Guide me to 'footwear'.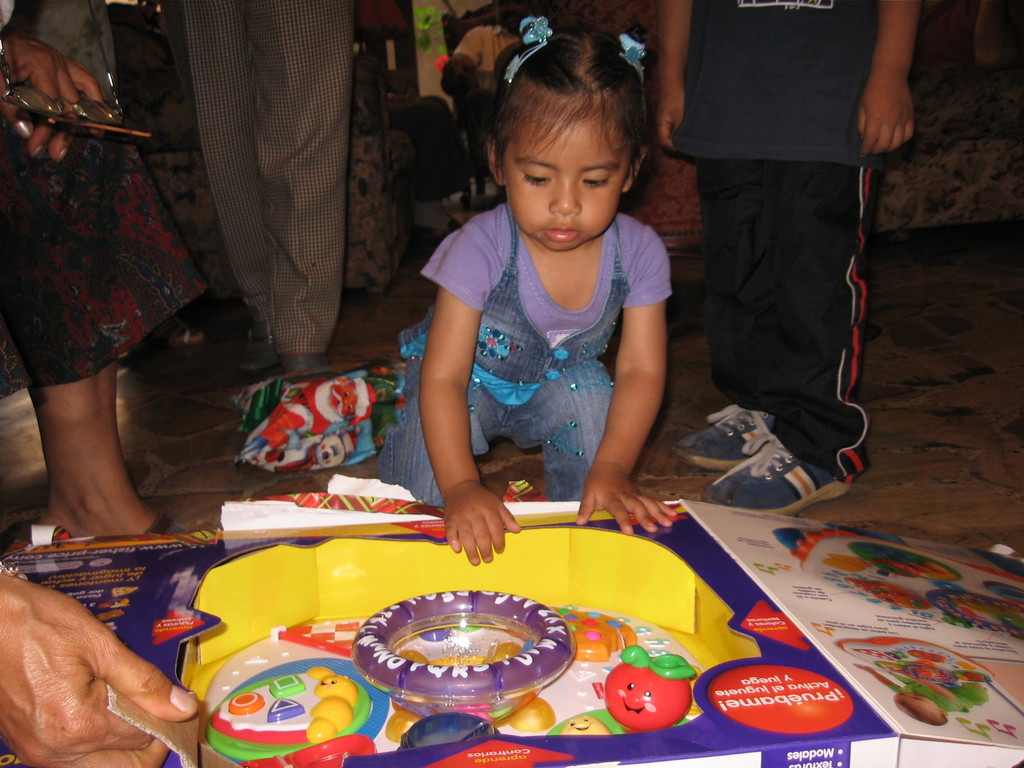
Guidance: bbox(286, 352, 327, 369).
